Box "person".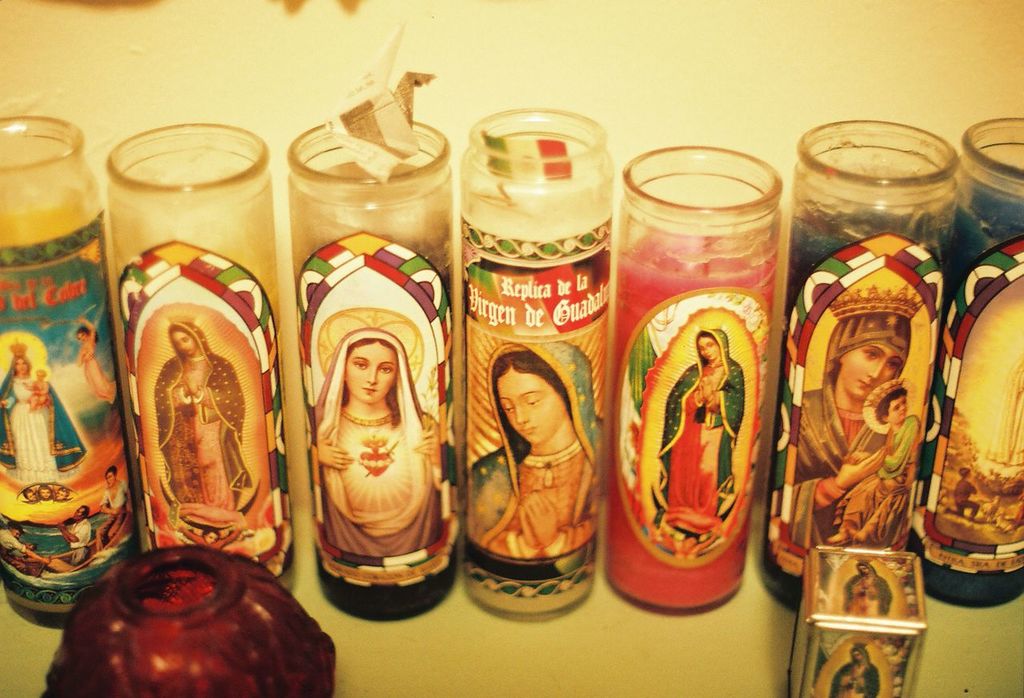
bbox(54, 484, 66, 499).
